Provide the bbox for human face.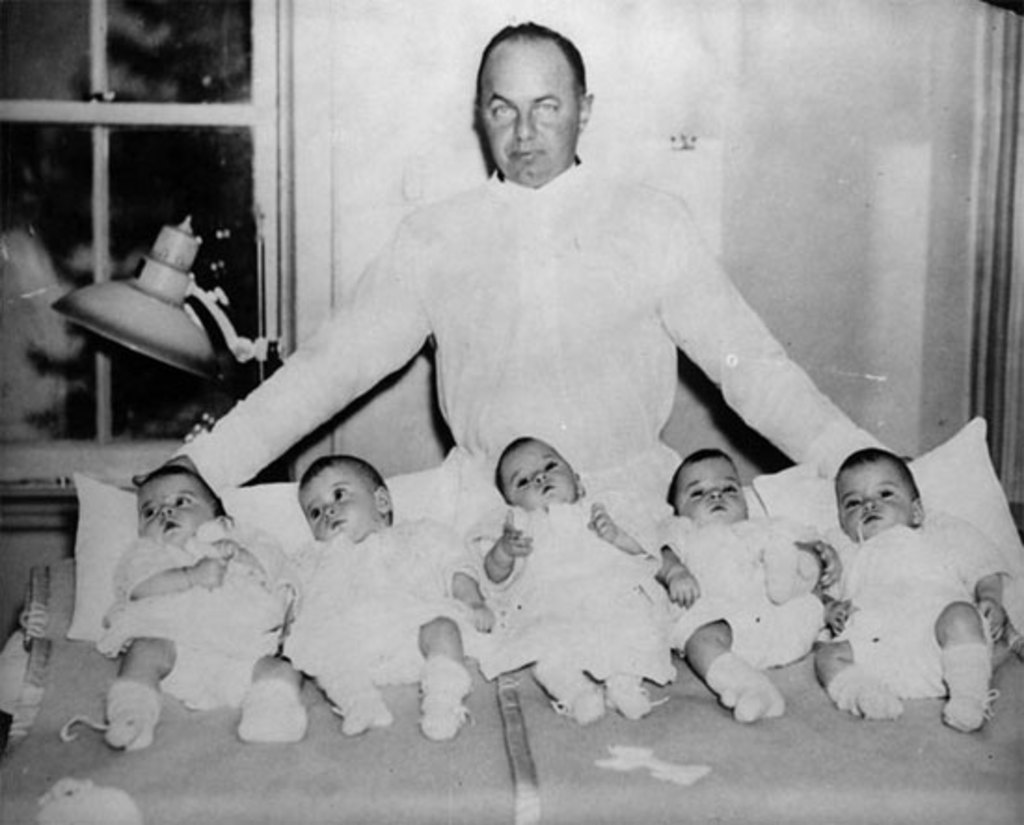
box(670, 449, 748, 529).
